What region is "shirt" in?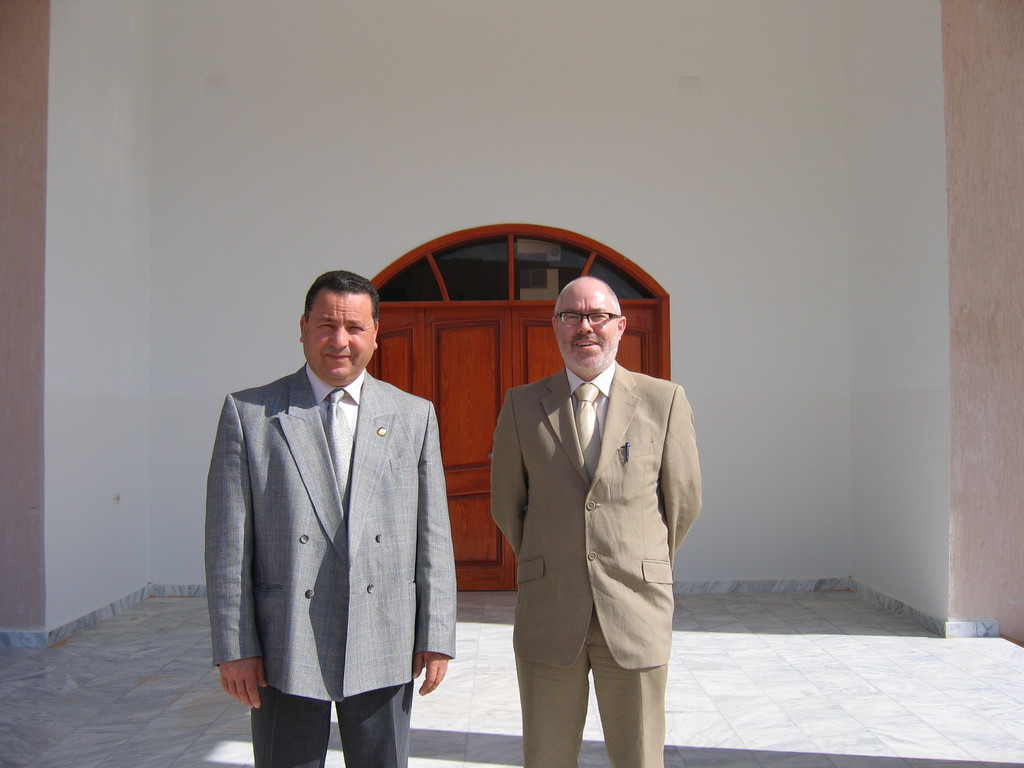
{"left": 568, "top": 362, "right": 613, "bottom": 426}.
